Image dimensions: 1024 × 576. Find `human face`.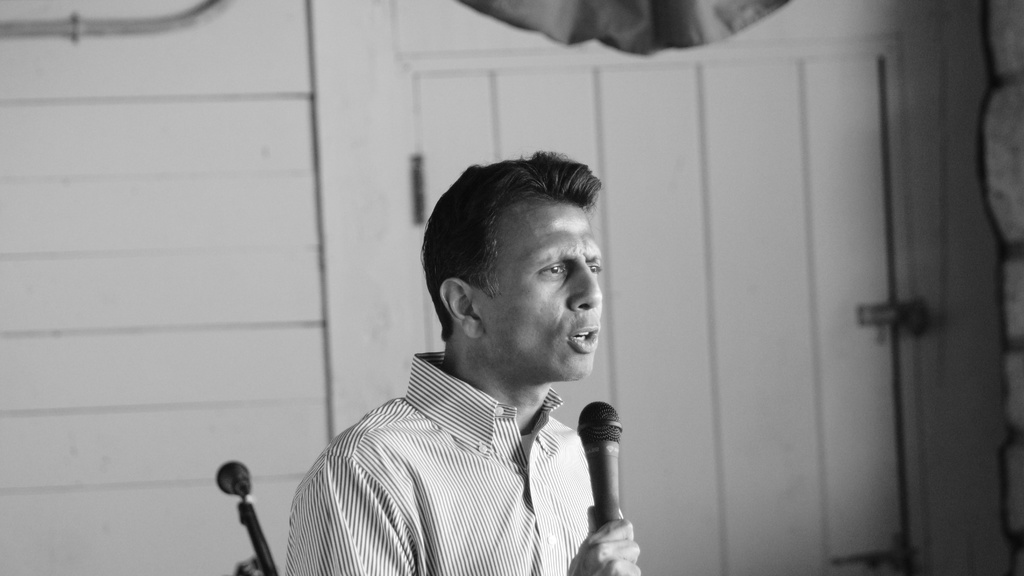
x1=474, y1=200, x2=603, y2=384.
